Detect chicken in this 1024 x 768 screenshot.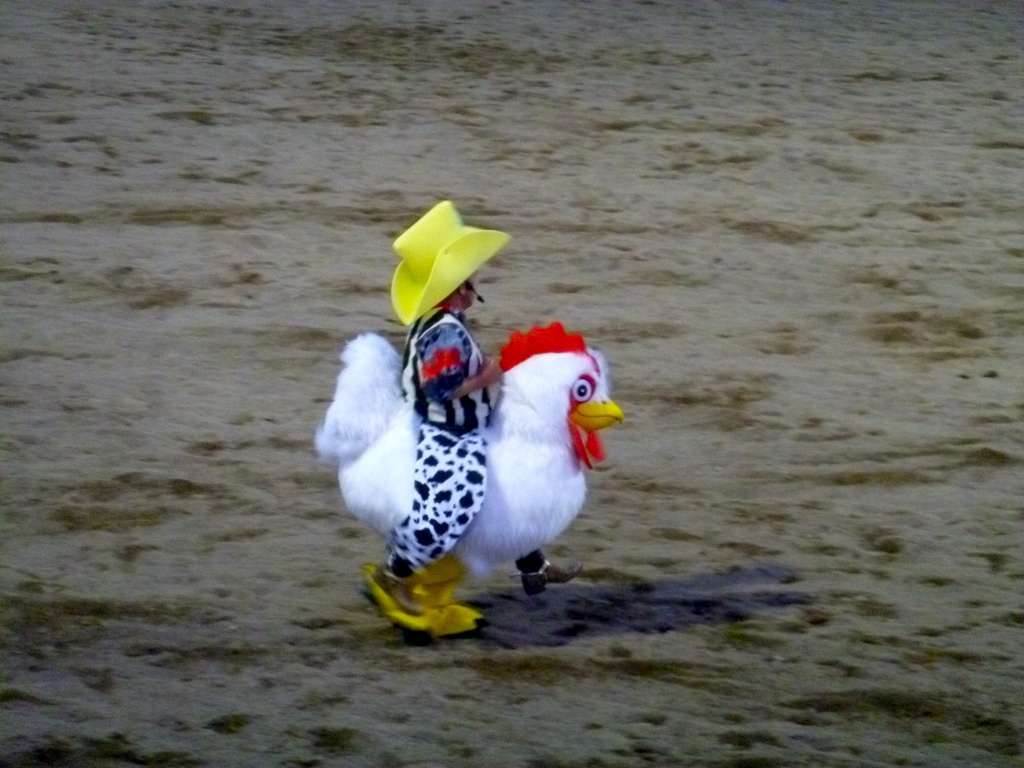
Detection: select_region(325, 318, 622, 623).
